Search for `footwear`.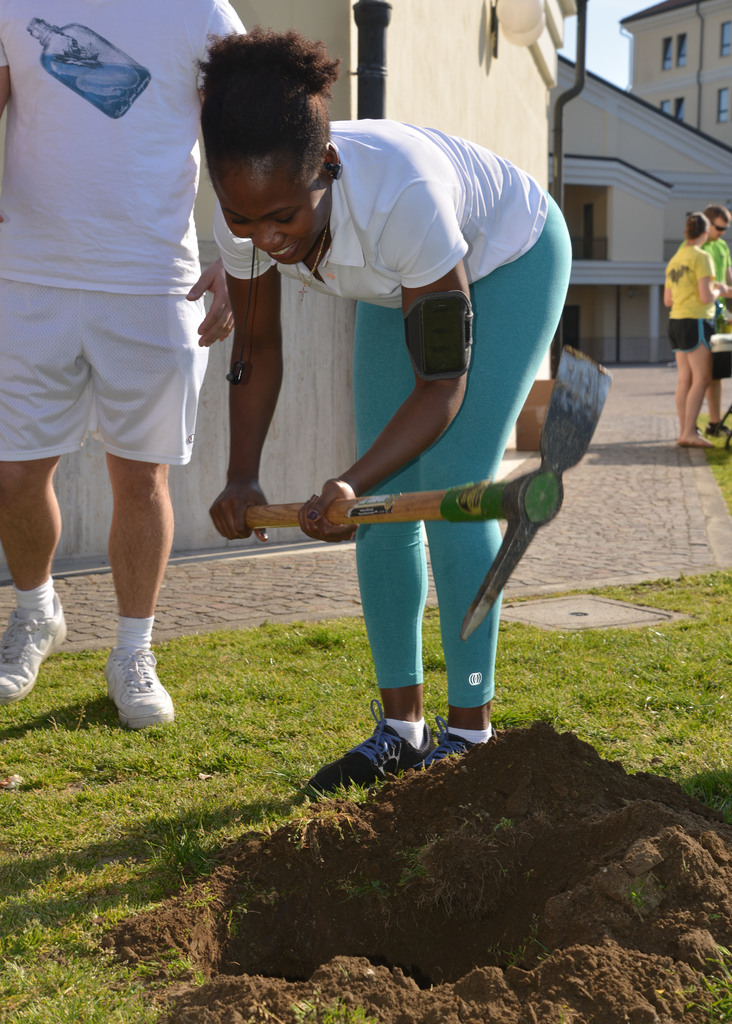
Found at (401,728,499,781).
